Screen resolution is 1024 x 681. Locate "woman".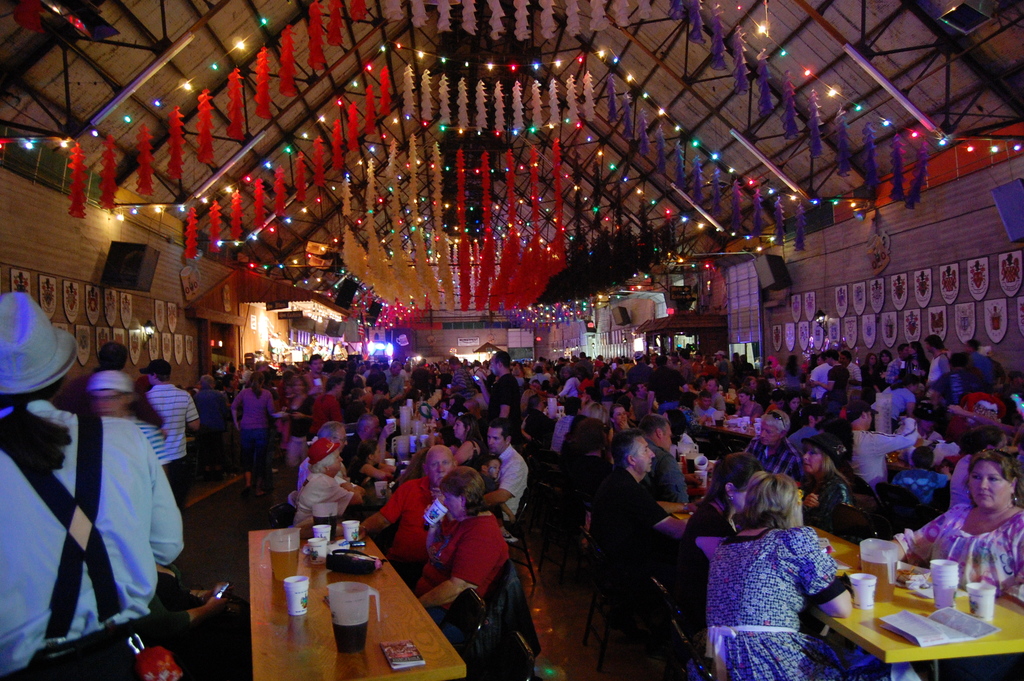
733/388/762/411.
